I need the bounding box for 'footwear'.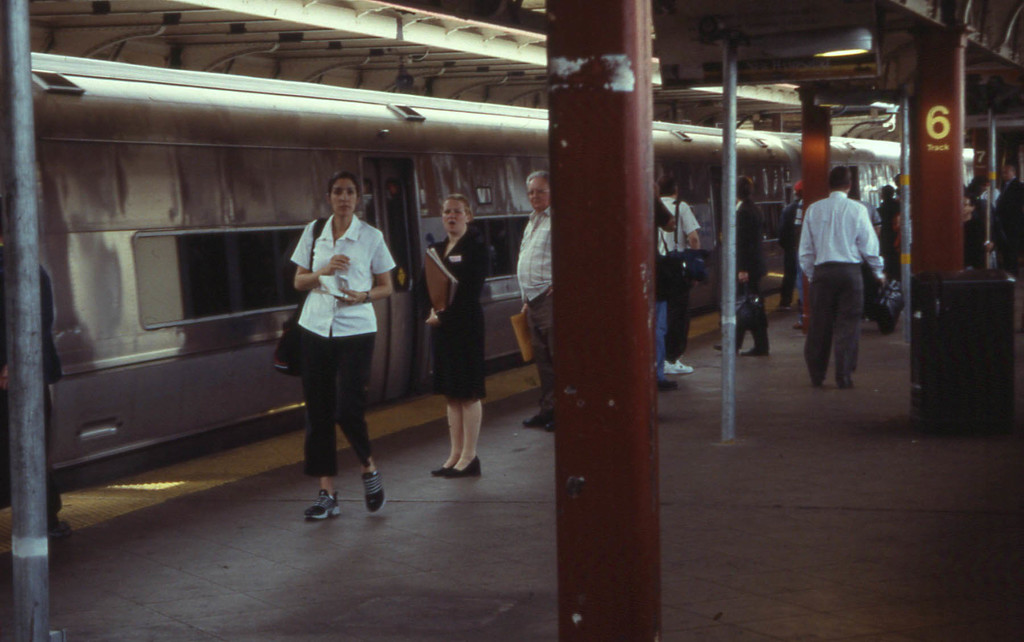
Here it is: region(310, 489, 342, 519).
